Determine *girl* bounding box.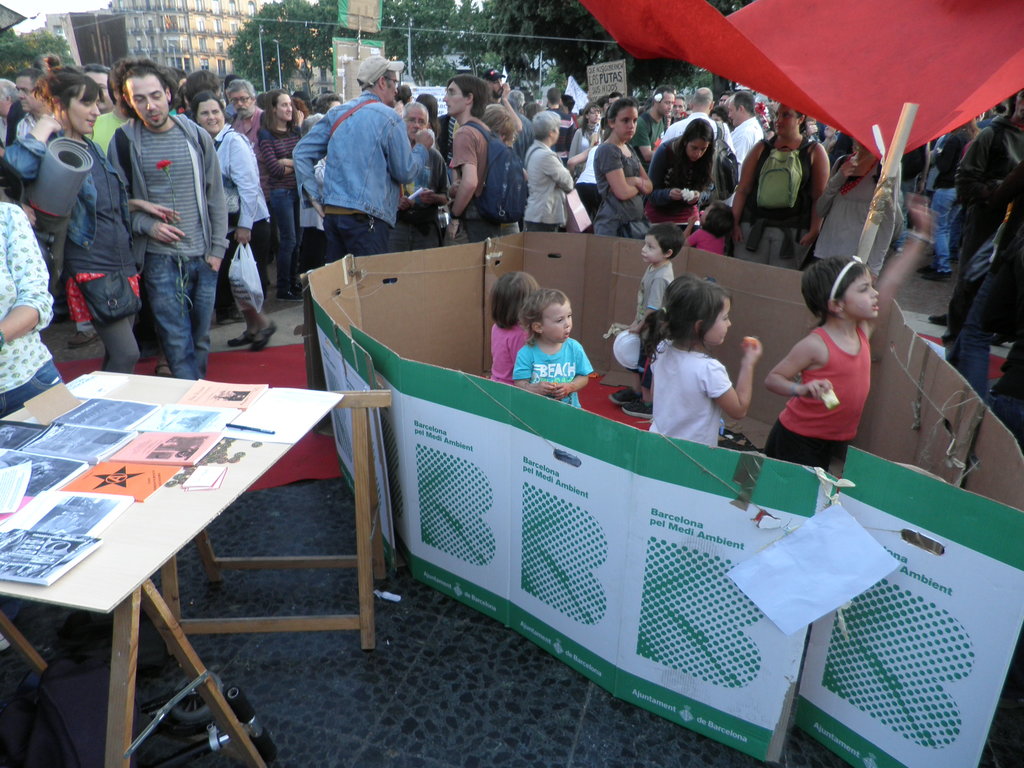
Determined: 762, 189, 936, 474.
